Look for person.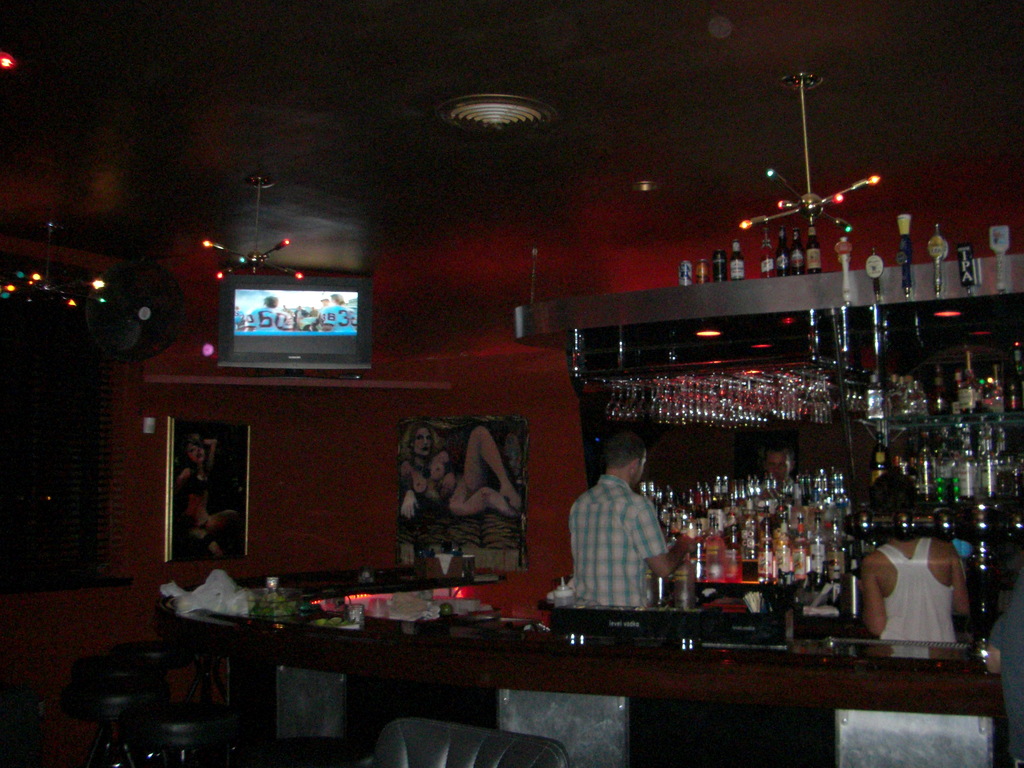
Found: x1=399 y1=420 x2=523 y2=520.
